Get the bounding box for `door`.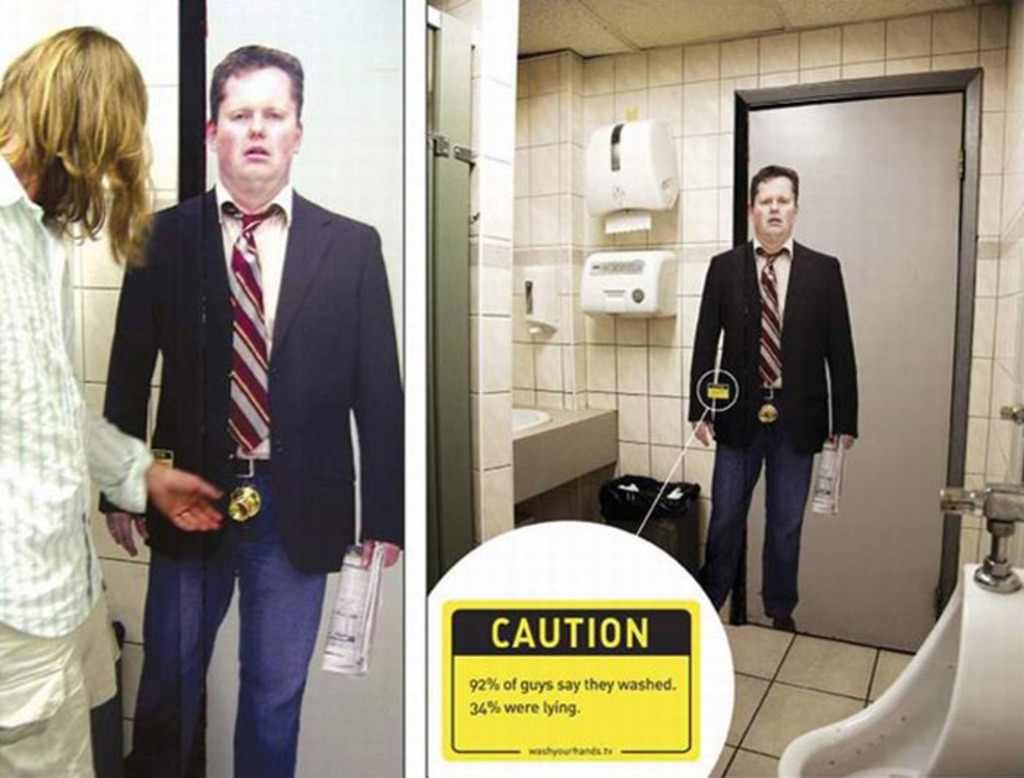
[733, 92, 963, 661].
